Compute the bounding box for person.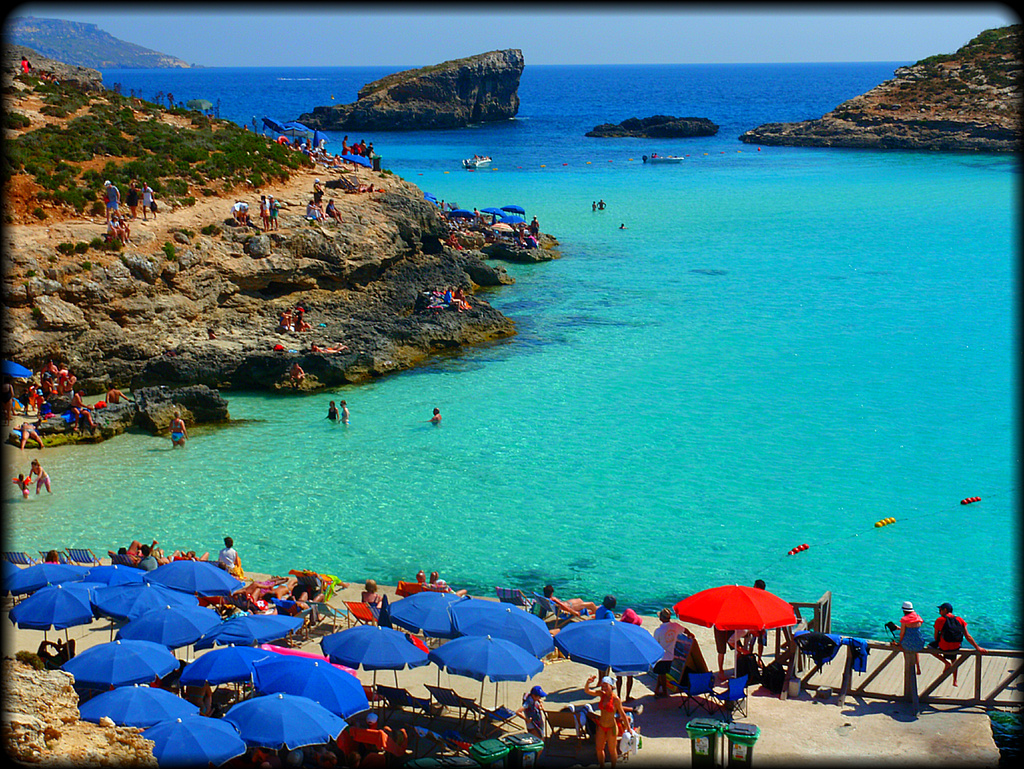
[left=582, top=675, right=639, bottom=768].
